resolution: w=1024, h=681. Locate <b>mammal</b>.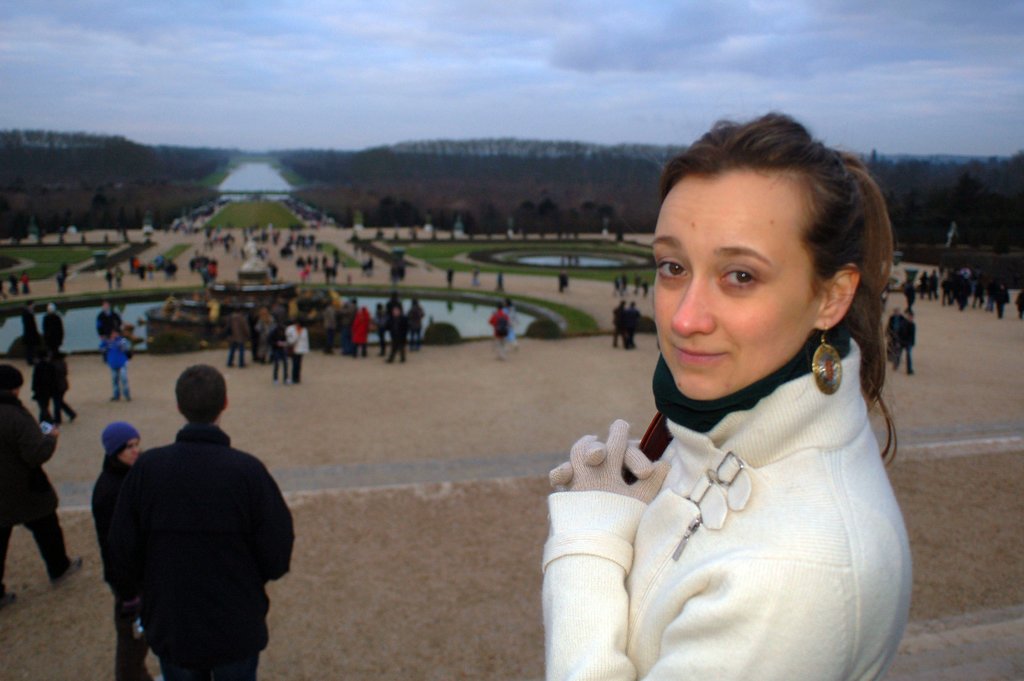
[362,258,371,272].
